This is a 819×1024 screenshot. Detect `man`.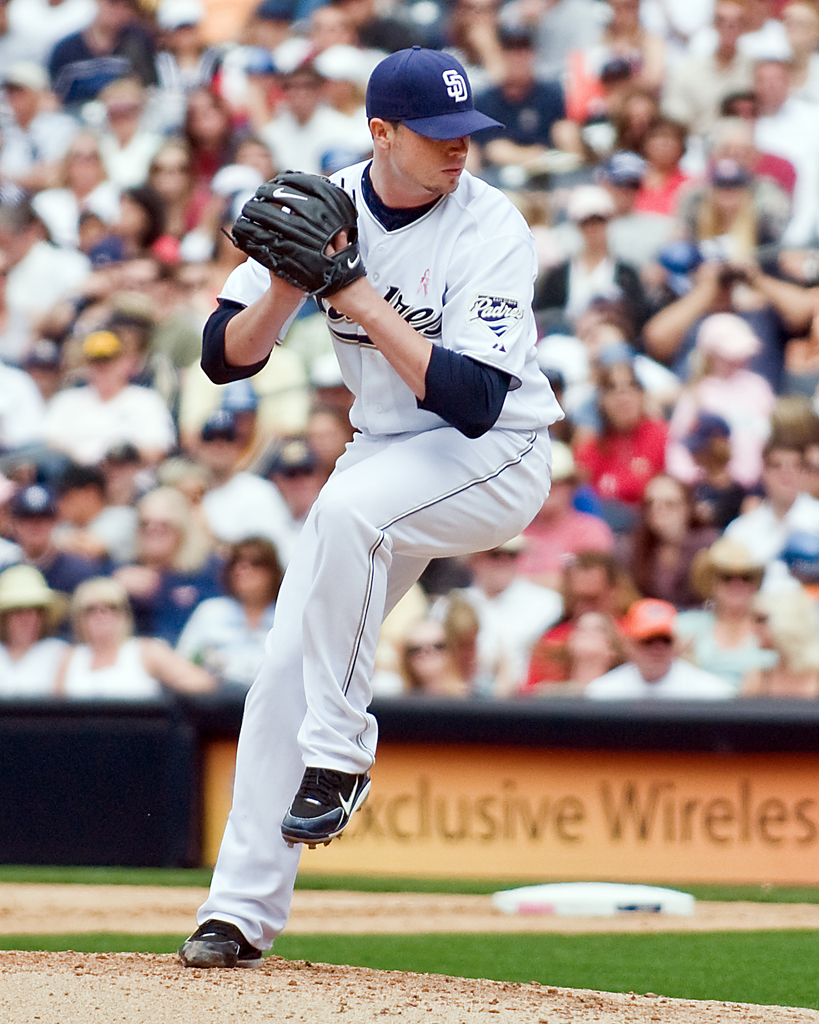
461 534 569 691.
